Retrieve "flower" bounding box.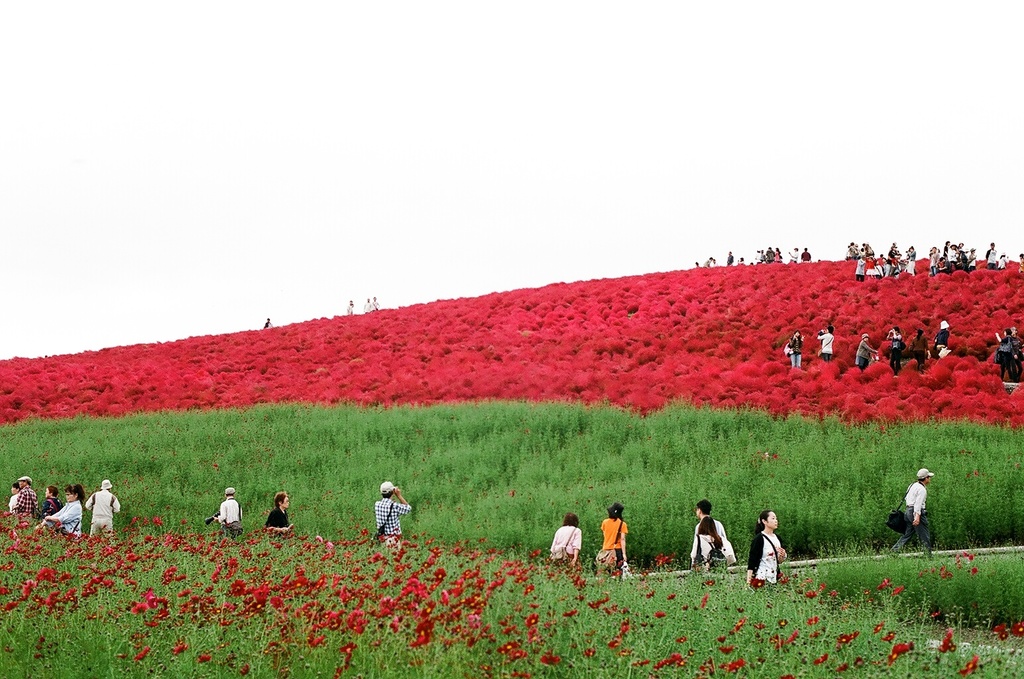
Bounding box: 787, 632, 799, 648.
